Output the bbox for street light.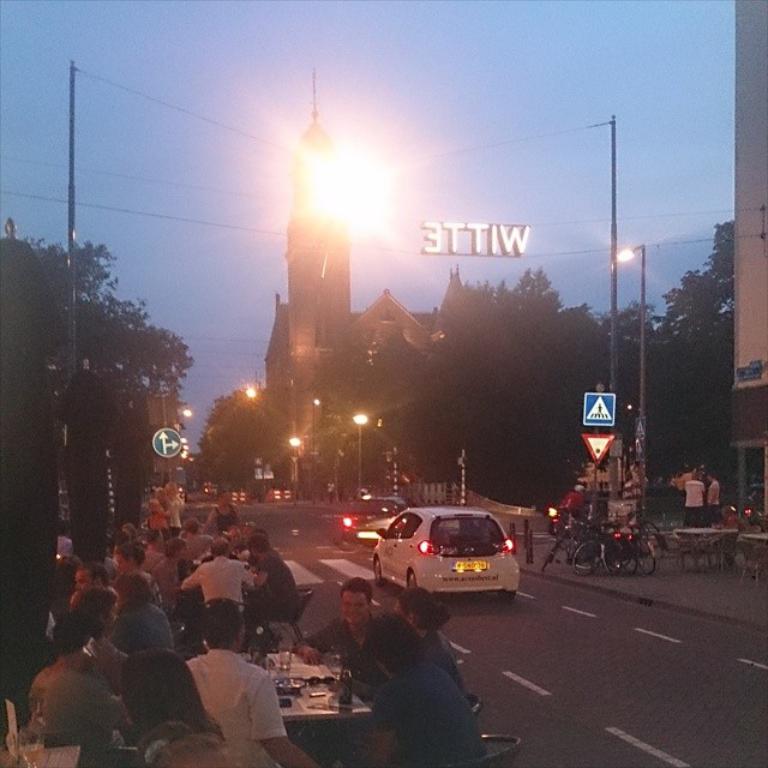
x1=307 y1=390 x2=320 y2=484.
